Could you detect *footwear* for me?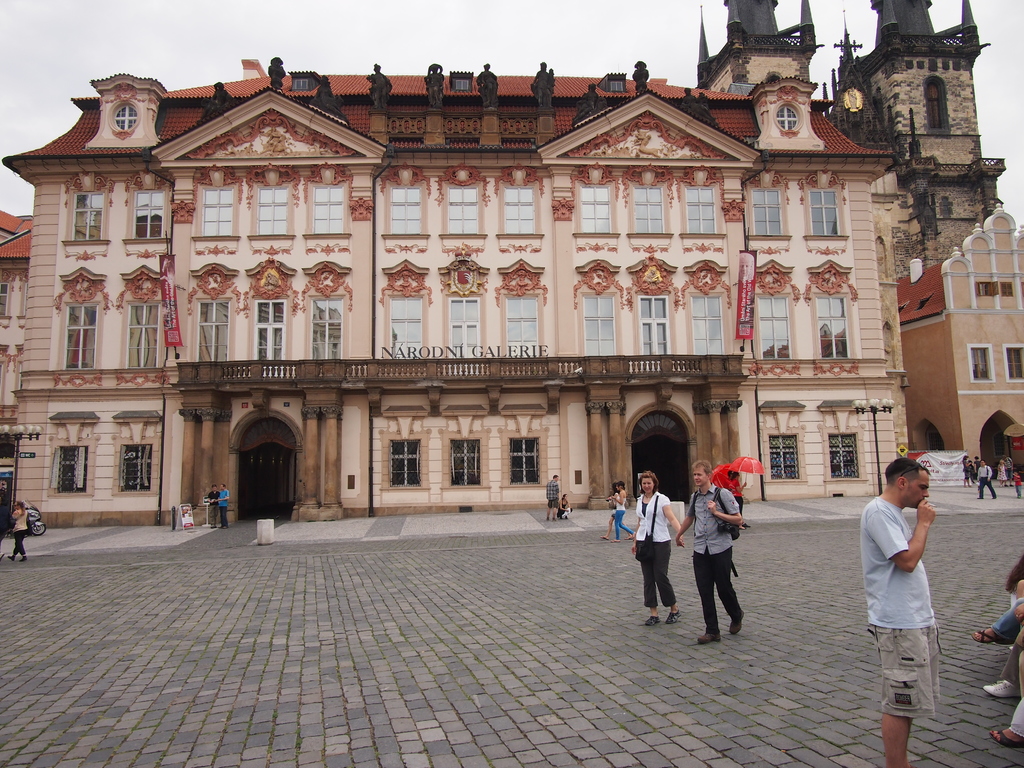
Detection result: 552,516,558,524.
